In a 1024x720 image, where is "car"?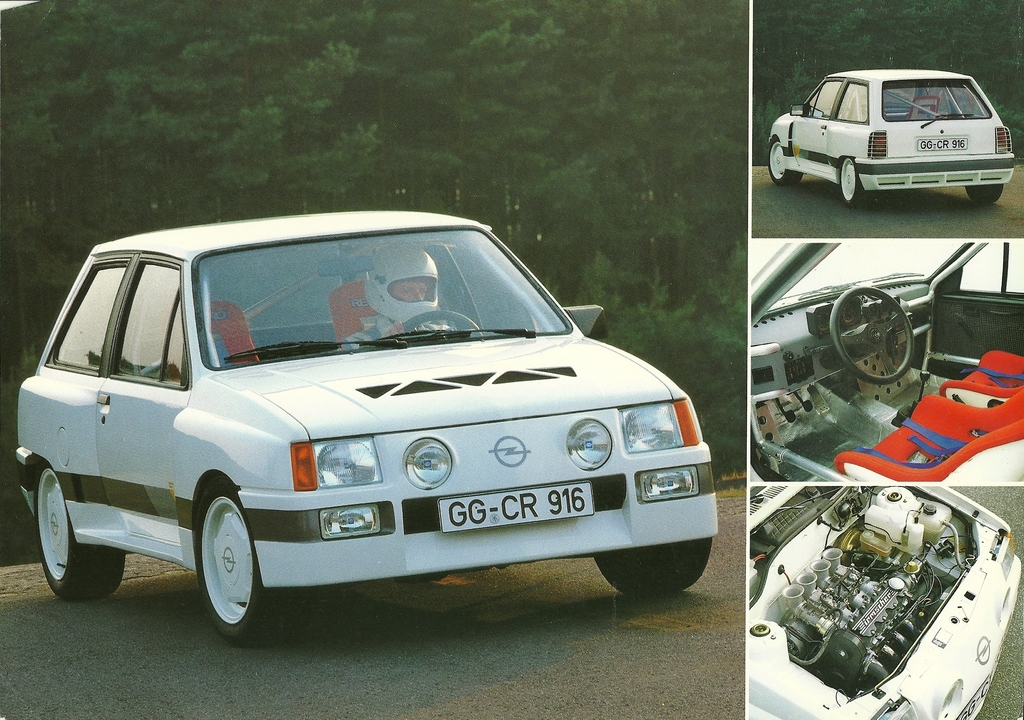
2 215 726 644.
